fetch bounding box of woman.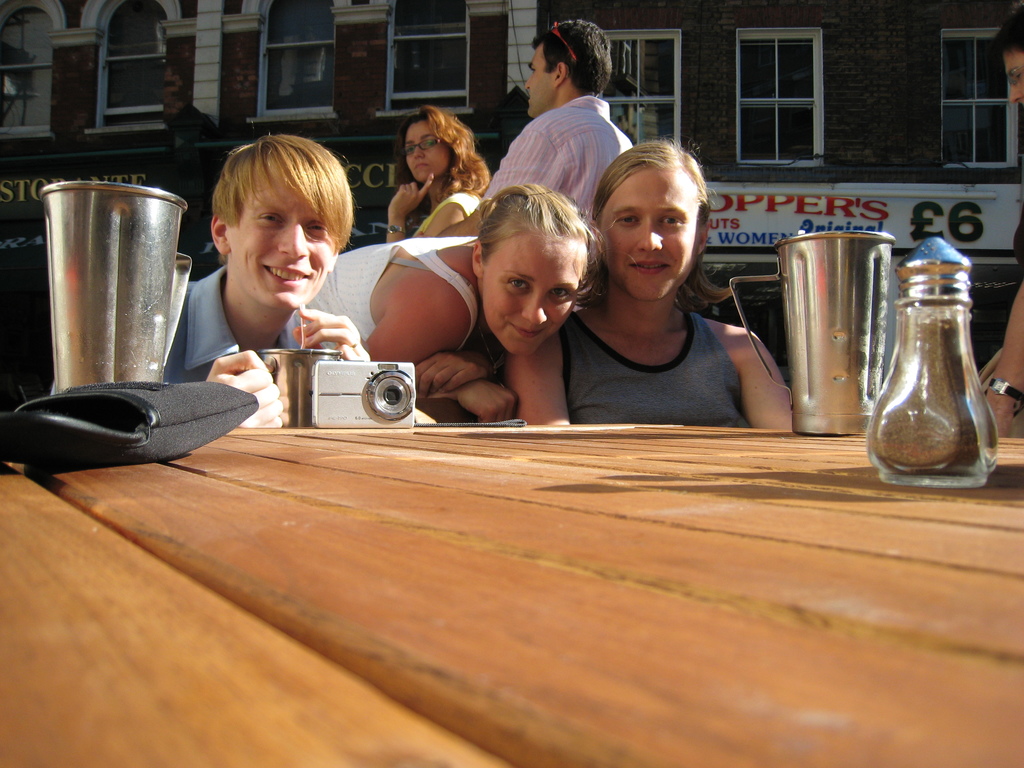
Bbox: 387:106:487:244.
